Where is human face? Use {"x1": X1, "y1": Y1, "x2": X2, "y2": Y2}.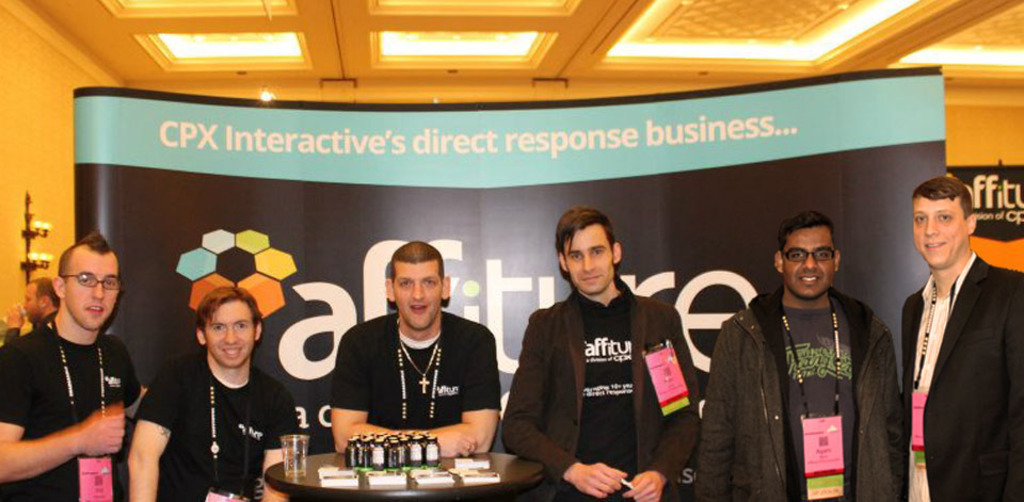
{"x1": 912, "y1": 198, "x2": 966, "y2": 262}.
